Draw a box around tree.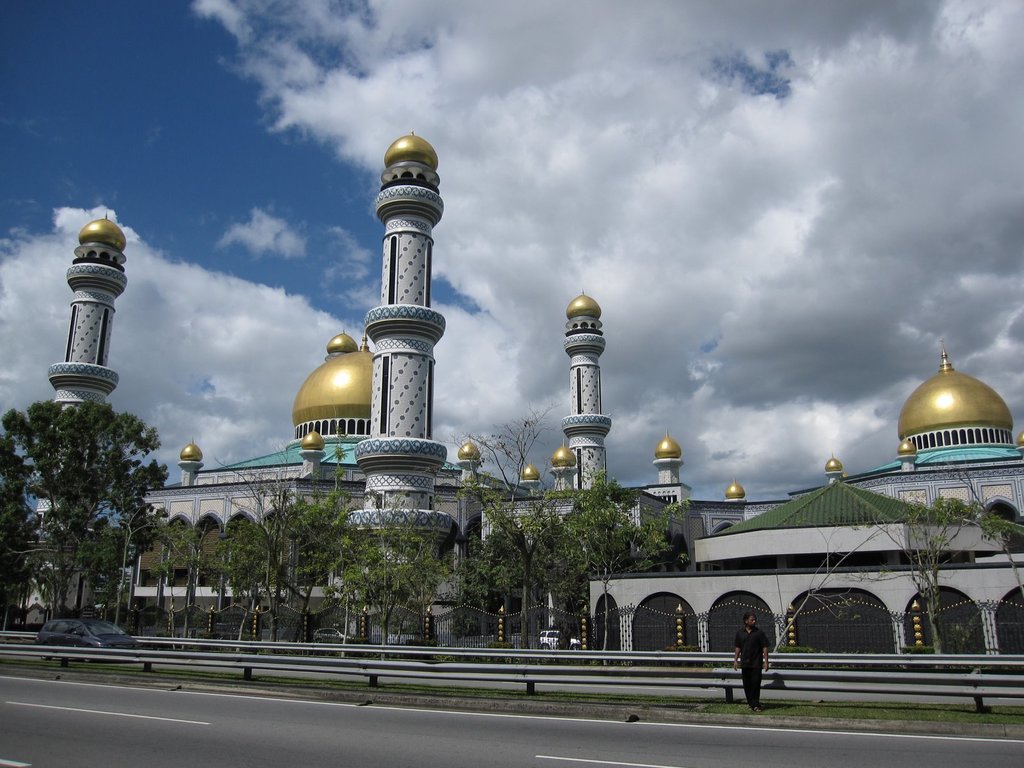
detection(858, 492, 976, 658).
